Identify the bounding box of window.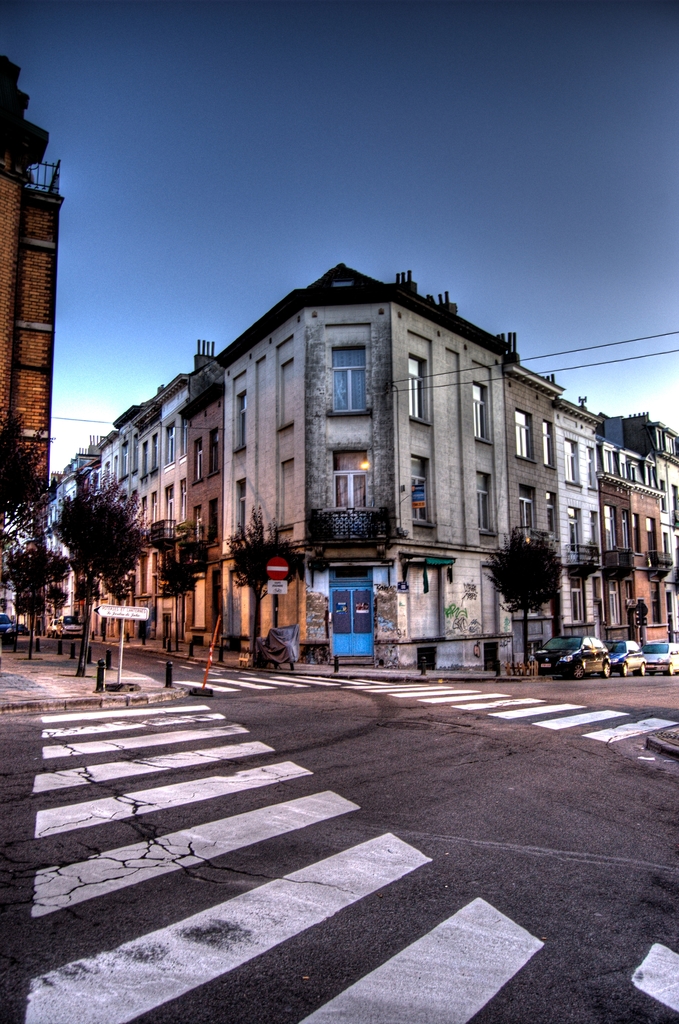
(192,506,204,542).
